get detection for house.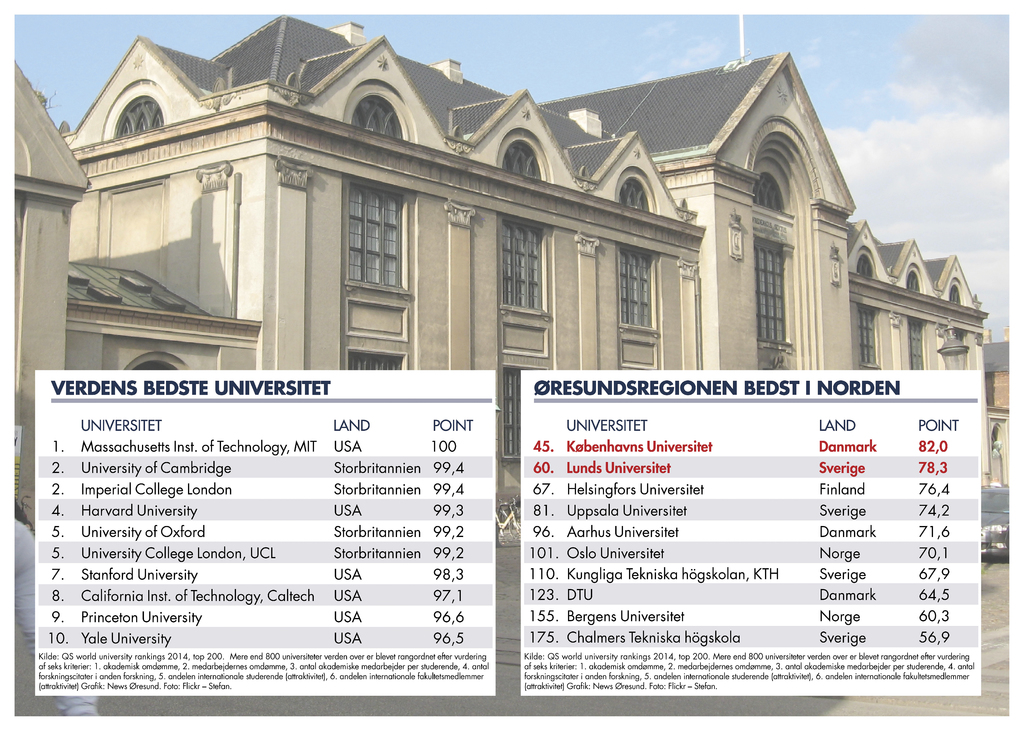
Detection: detection(60, 17, 990, 508).
